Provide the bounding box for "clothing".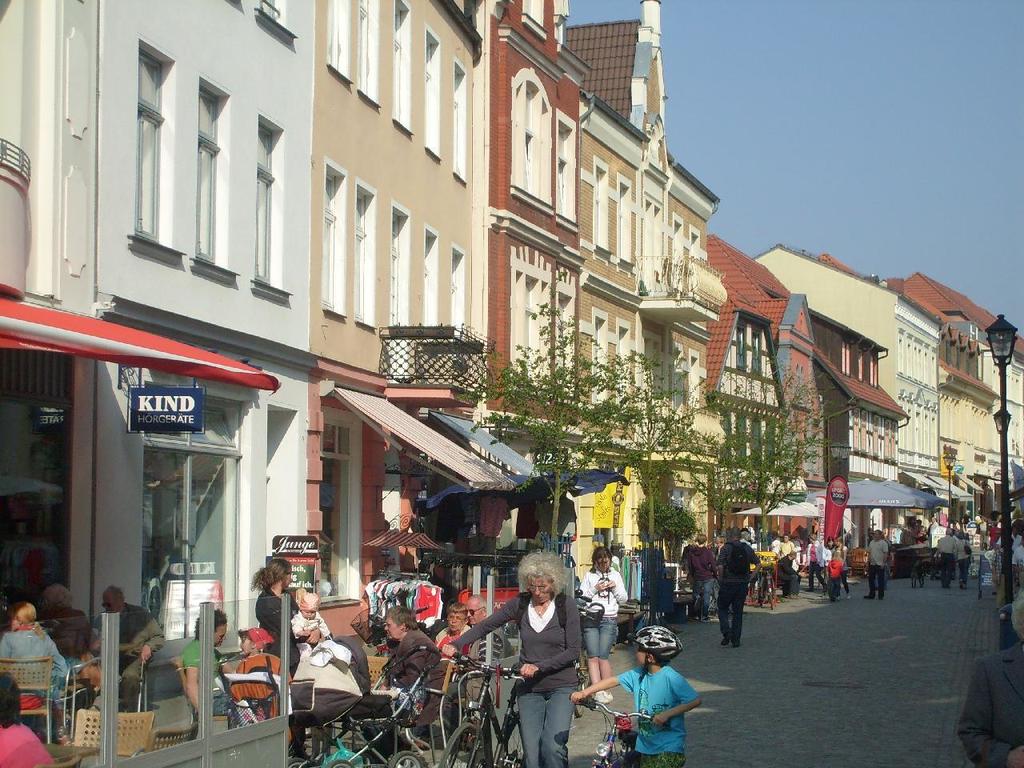
116/598/166/662.
